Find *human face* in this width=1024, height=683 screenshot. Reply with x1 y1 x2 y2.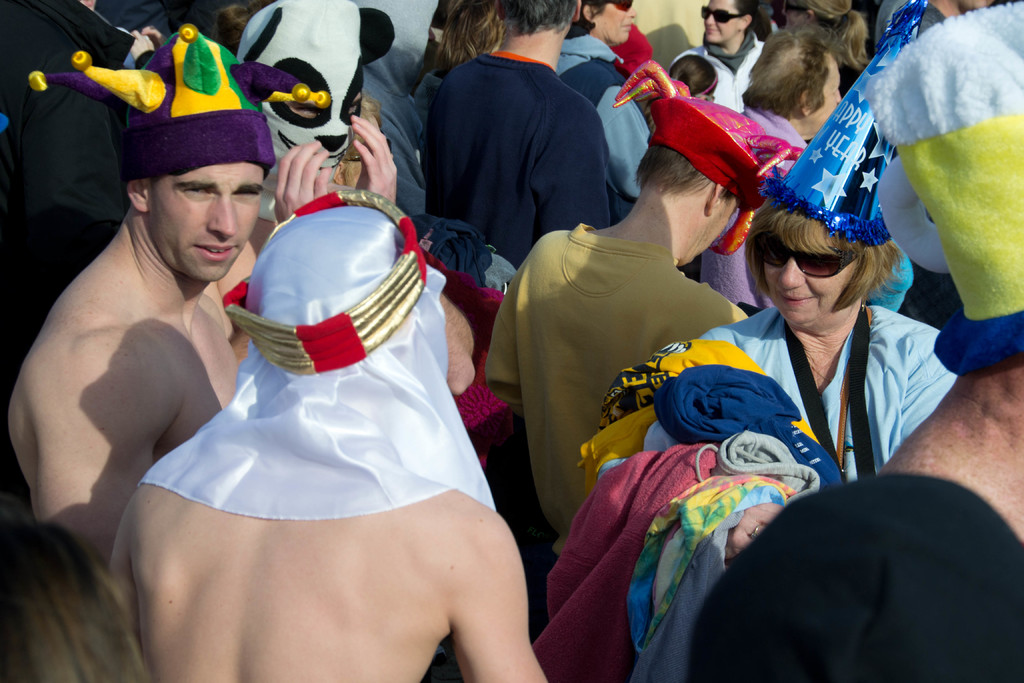
590 0 635 50.
